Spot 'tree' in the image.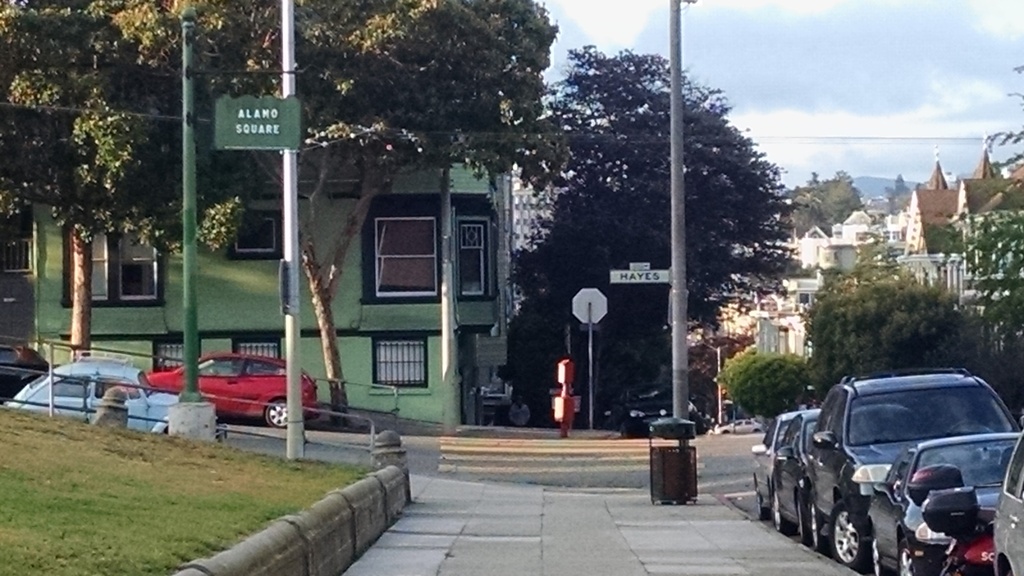
'tree' found at locate(714, 351, 799, 423).
